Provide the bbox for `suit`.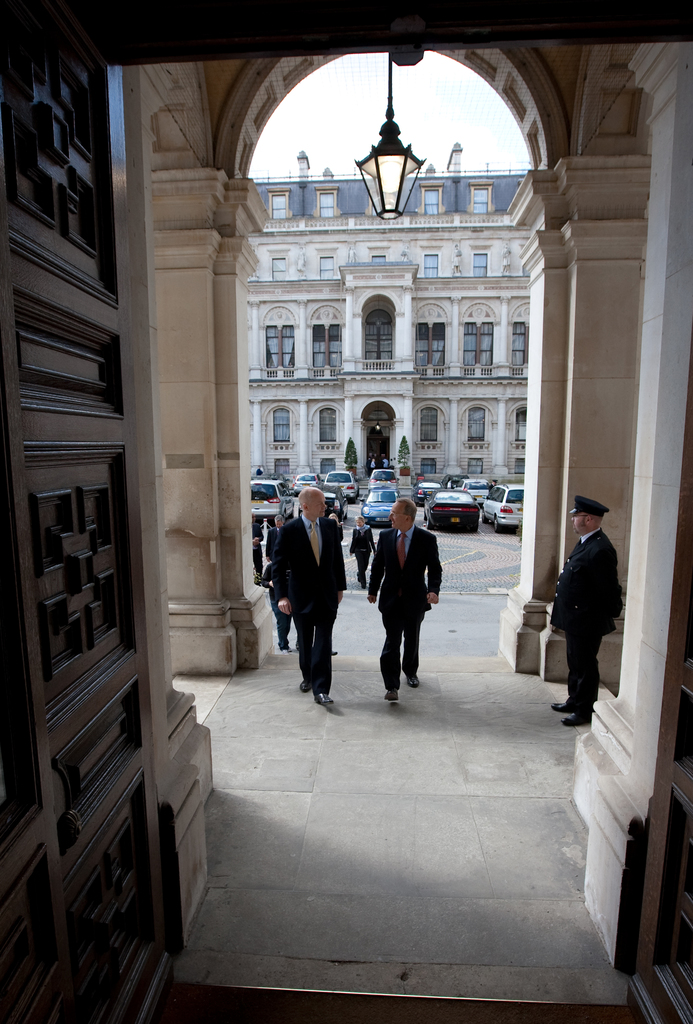
box(269, 515, 349, 688).
